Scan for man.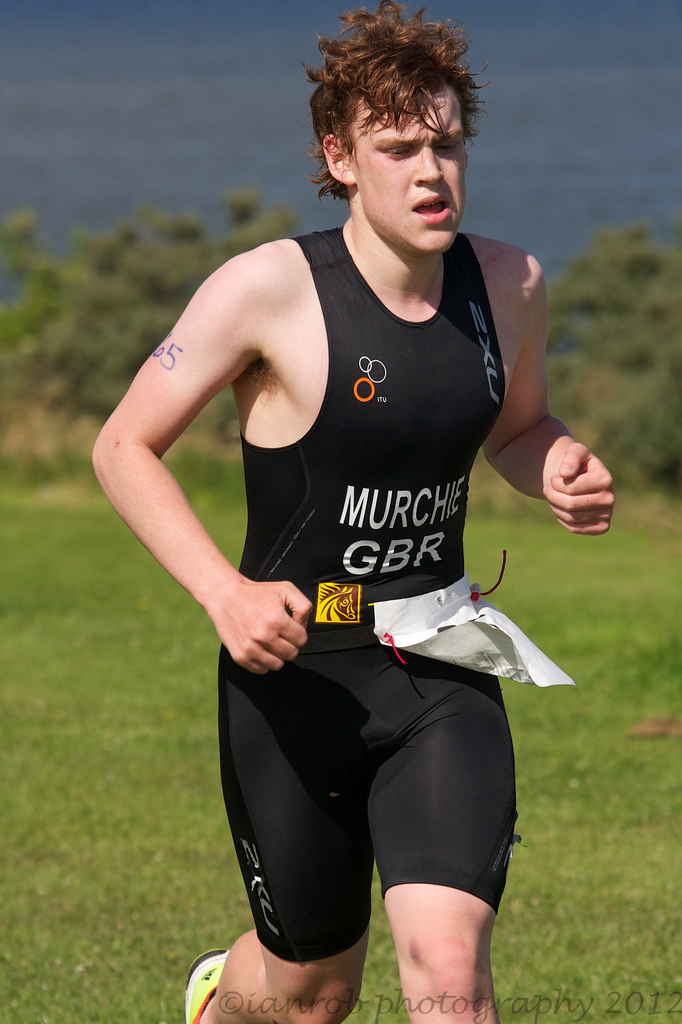
Scan result: bbox(104, 33, 602, 1005).
